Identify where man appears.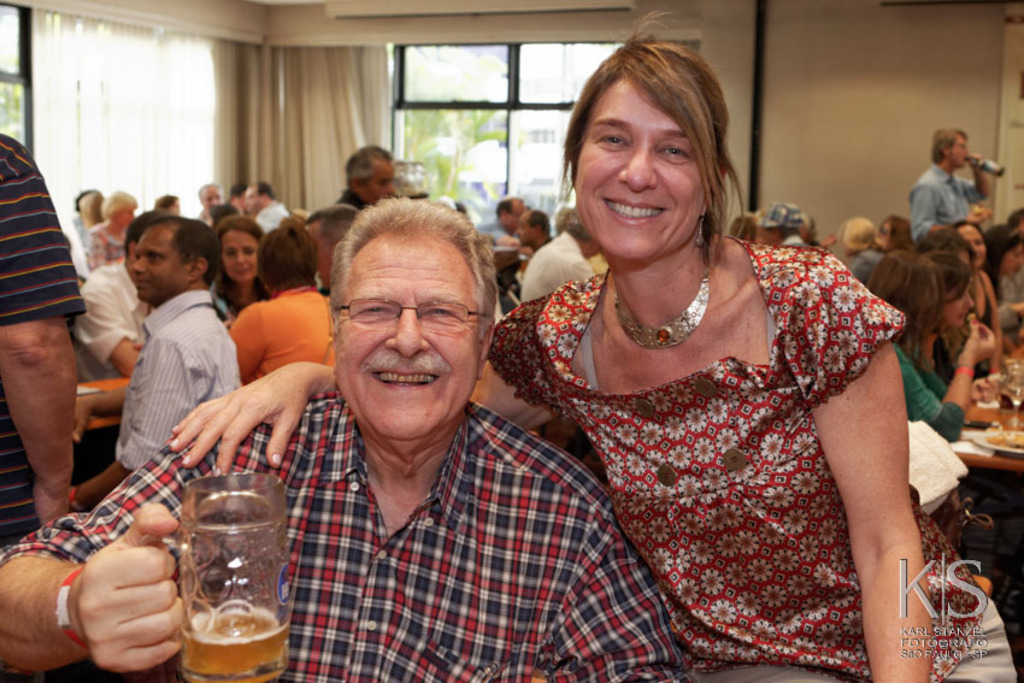
Appears at x1=194, y1=184, x2=225, y2=224.
